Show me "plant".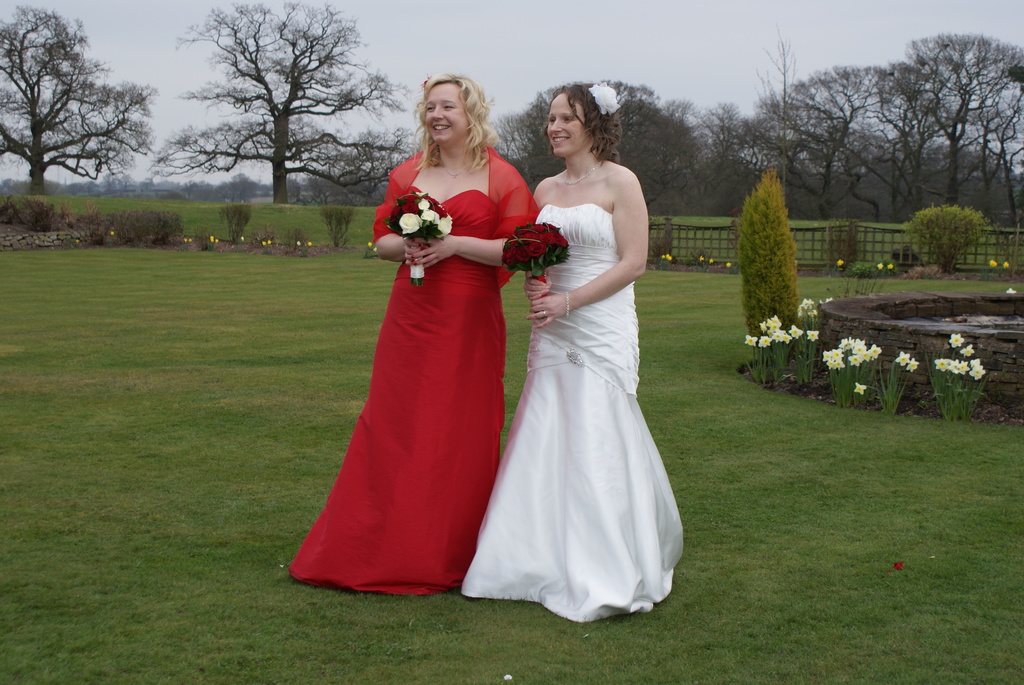
"plant" is here: pyautogui.locateOnScreen(926, 326, 985, 452).
